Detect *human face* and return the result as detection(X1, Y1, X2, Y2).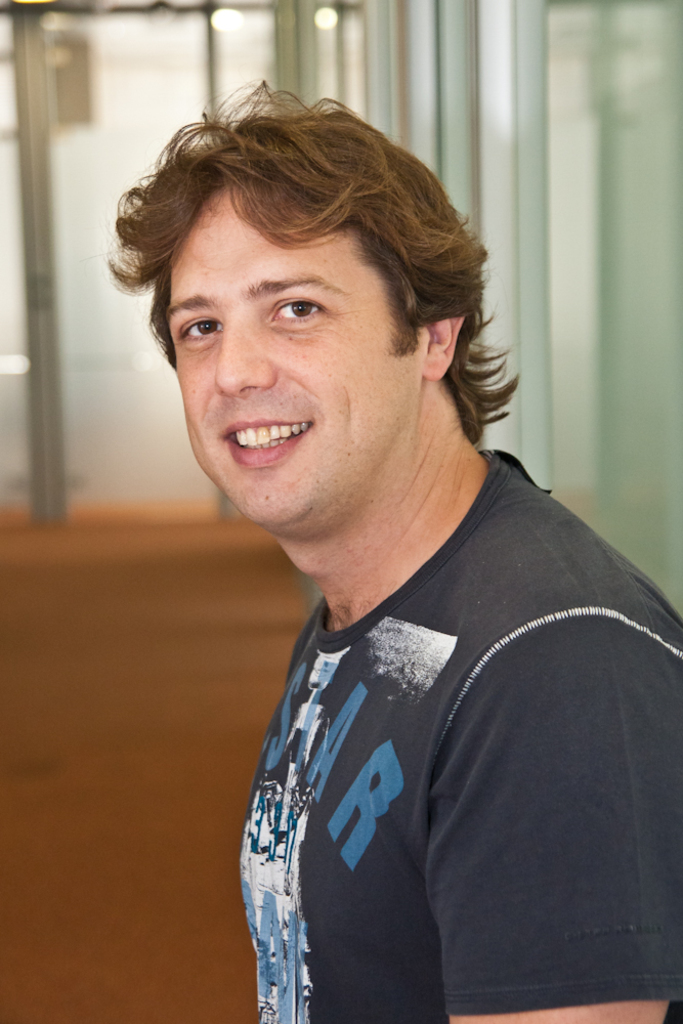
detection(167, 181, 426, 525).
